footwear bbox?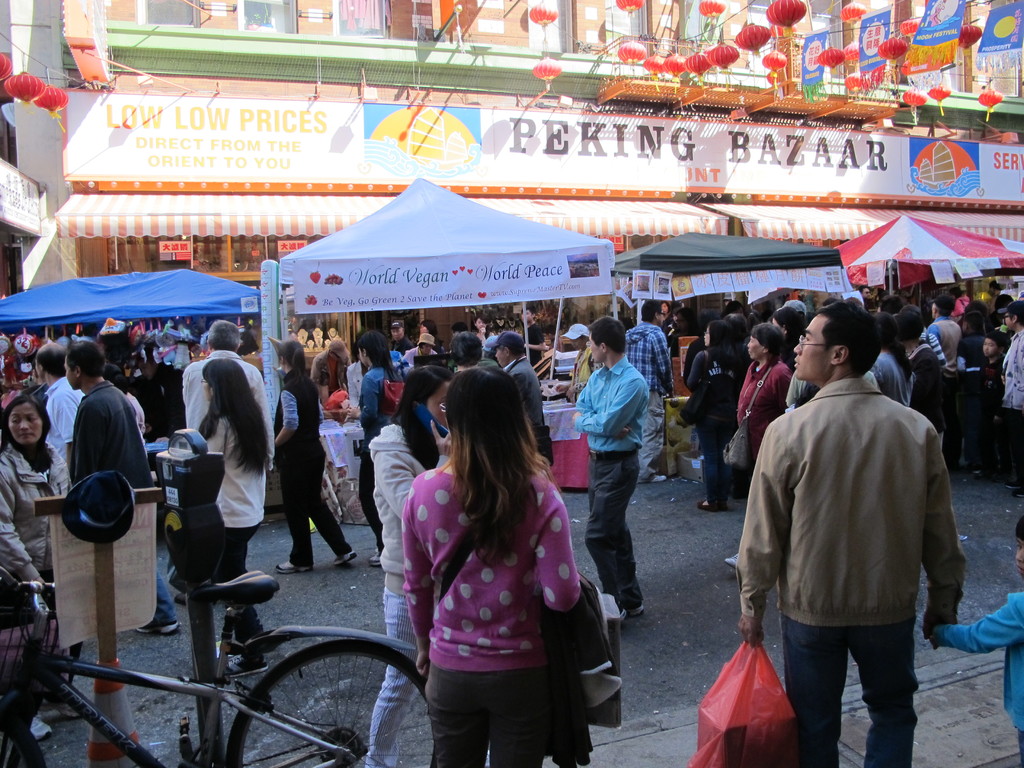
[x1=173, y1=590, x2=186, y2=607]
